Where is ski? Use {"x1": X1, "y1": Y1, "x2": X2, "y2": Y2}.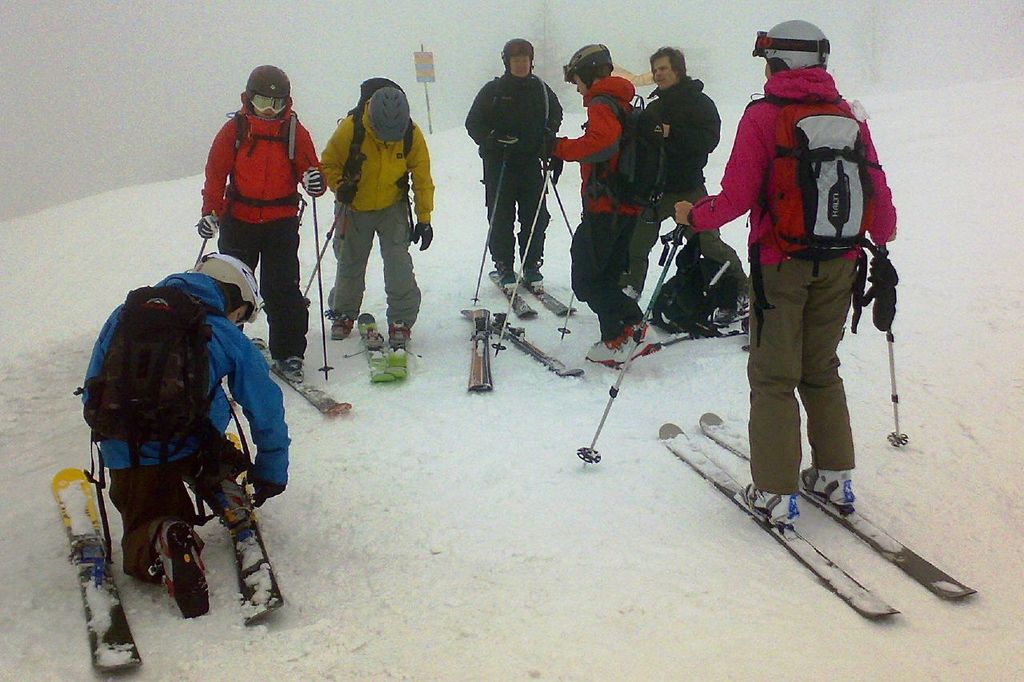
{"x1": 354, "y1": 317, "x2": 394, "y2": 388}.
